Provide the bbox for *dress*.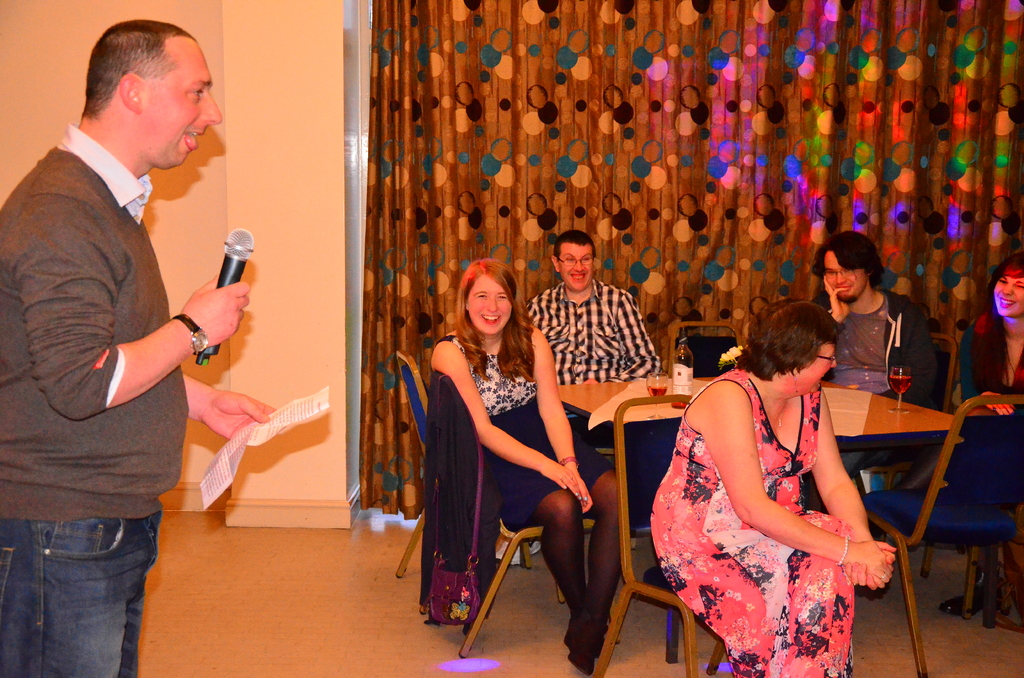
x1=672, y1=380, x2=886, y2=650.
